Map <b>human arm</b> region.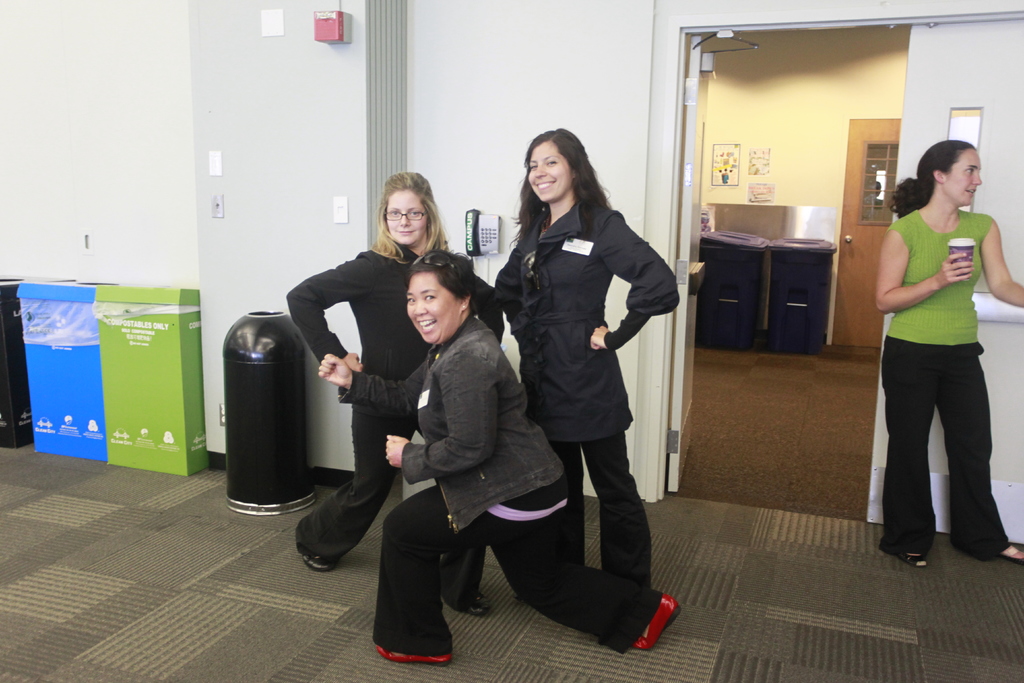
Mapped to box(378, 350, 497, 480).
